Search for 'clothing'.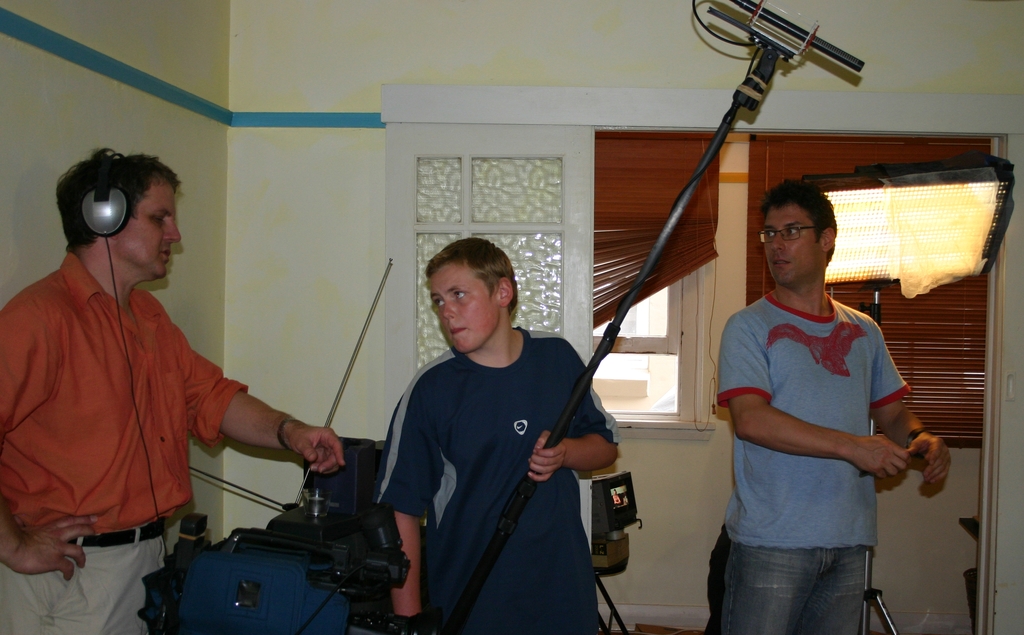
Found at locate(0, 253, 252, 634).
